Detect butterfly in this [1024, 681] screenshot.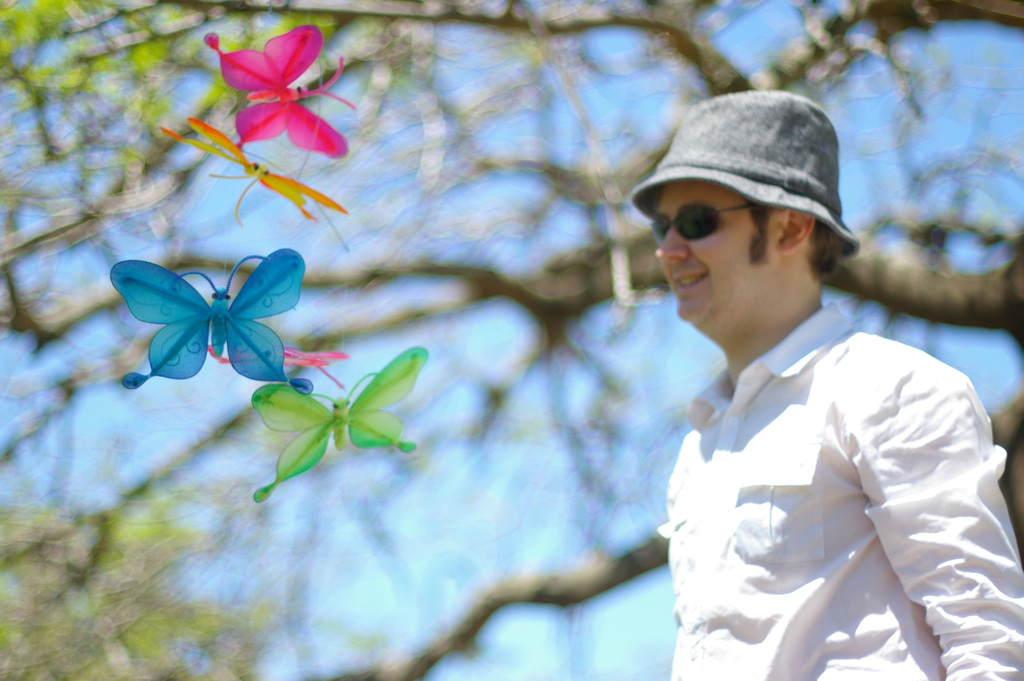
Detection: box=[202, 23, 358, 161].
